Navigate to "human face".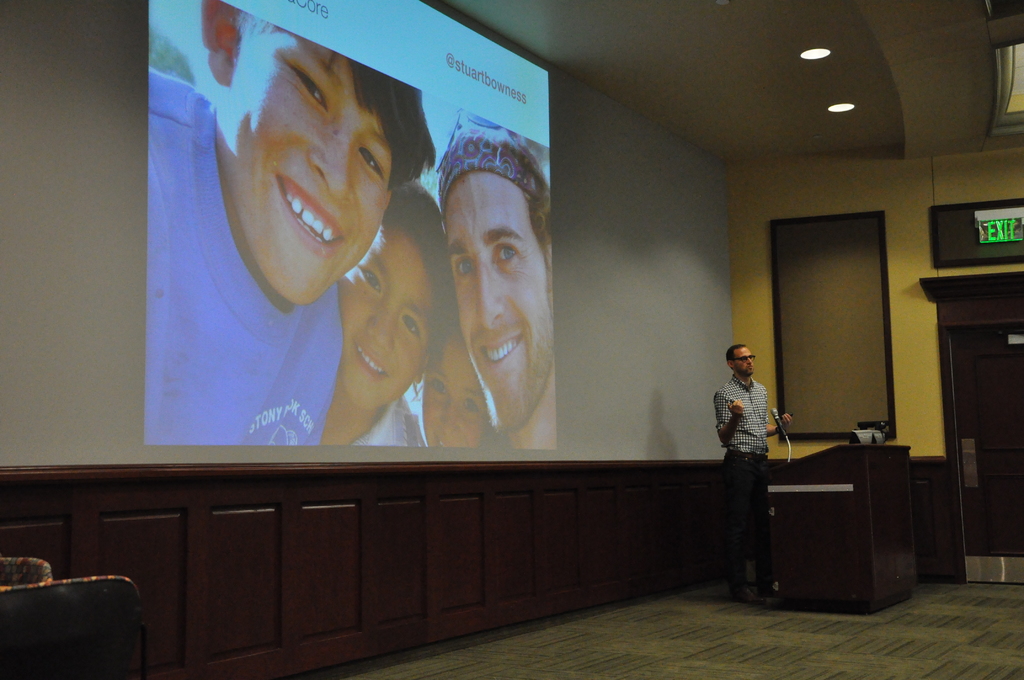
Navigation target: bbox(342, 219, 442, 407).
